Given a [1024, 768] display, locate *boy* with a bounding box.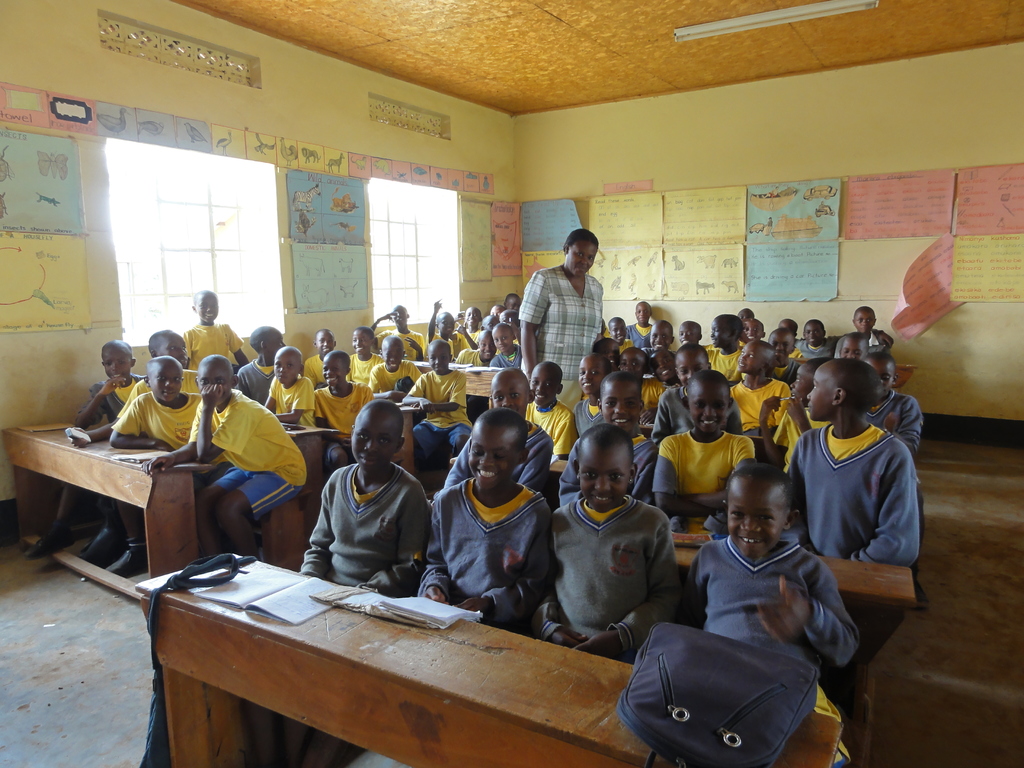
Located: <box>534,360,578,458</box>.
